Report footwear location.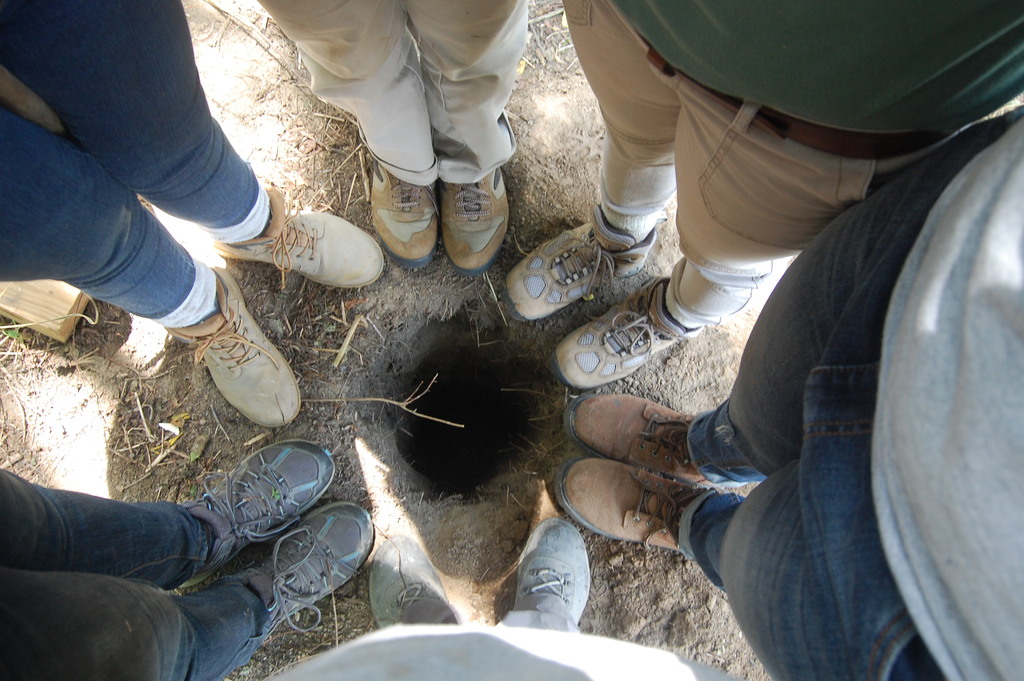
Report: rect(212, 183, 385, 288).
